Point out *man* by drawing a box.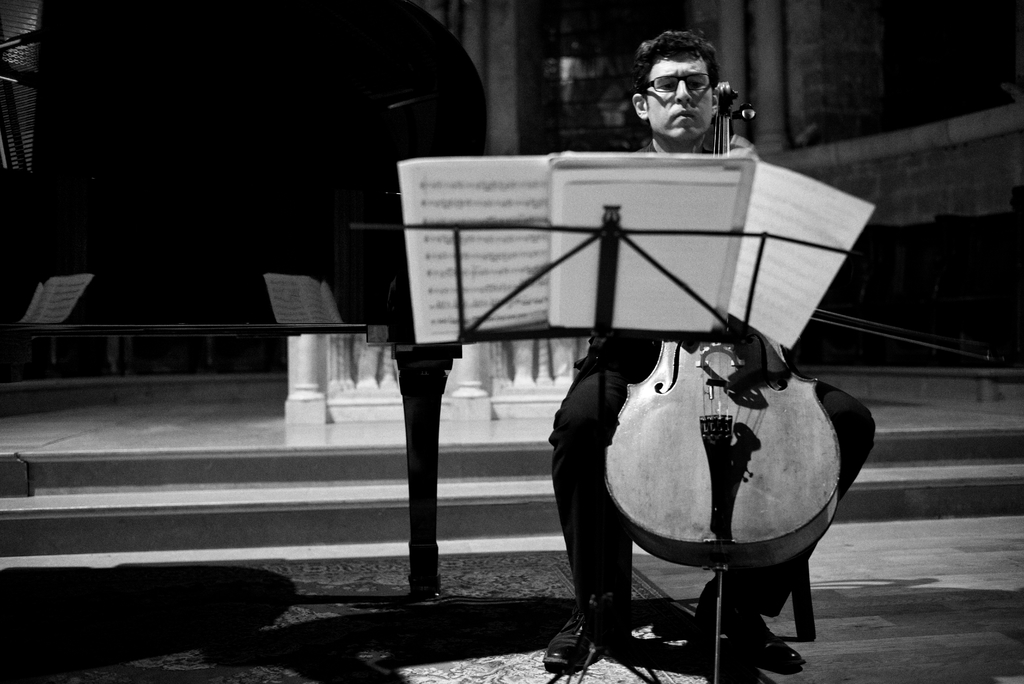
BBox(541, 29, 878, 675).
